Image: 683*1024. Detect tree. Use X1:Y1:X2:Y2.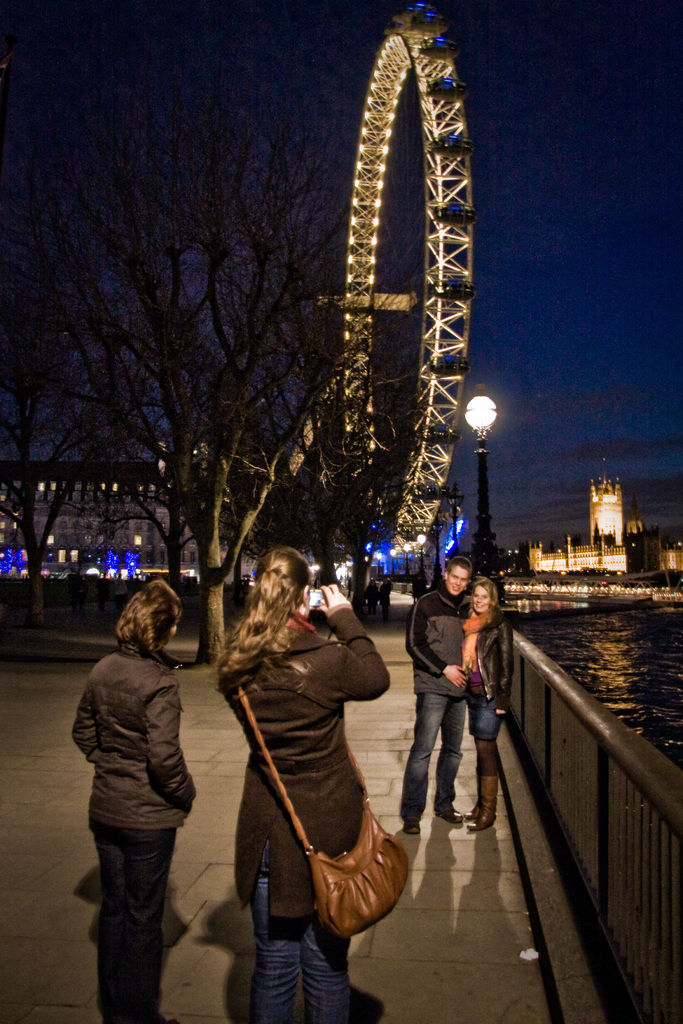
10:67:425:662.
